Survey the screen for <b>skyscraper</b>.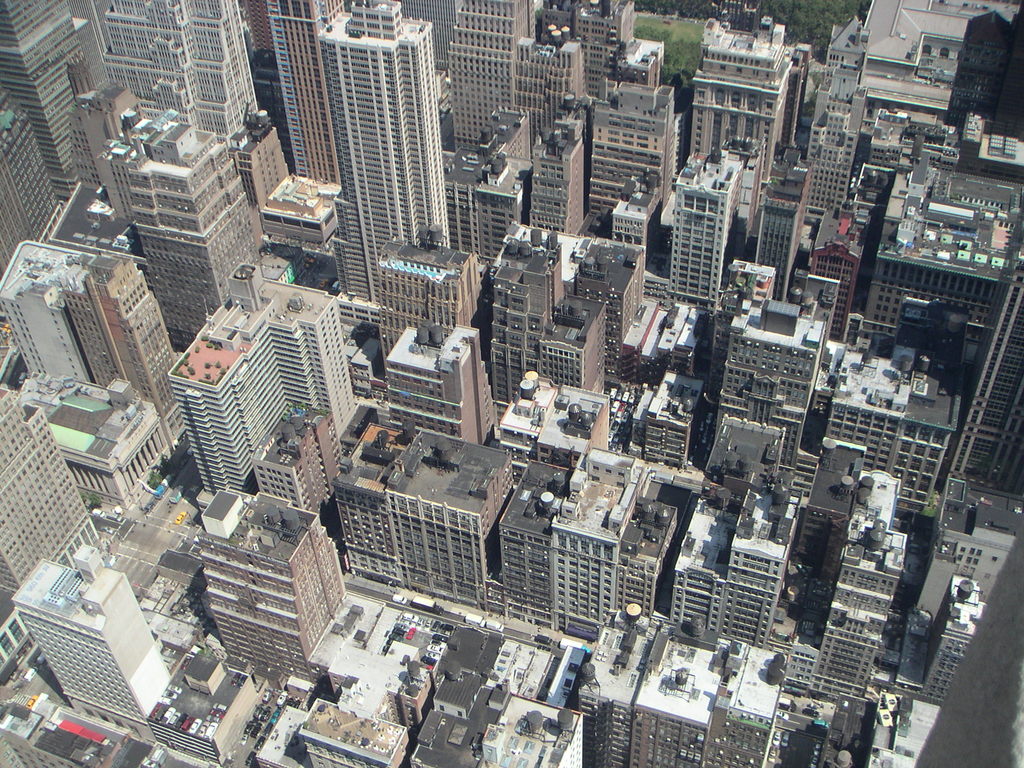
Survey found: (812,94,852,216).
